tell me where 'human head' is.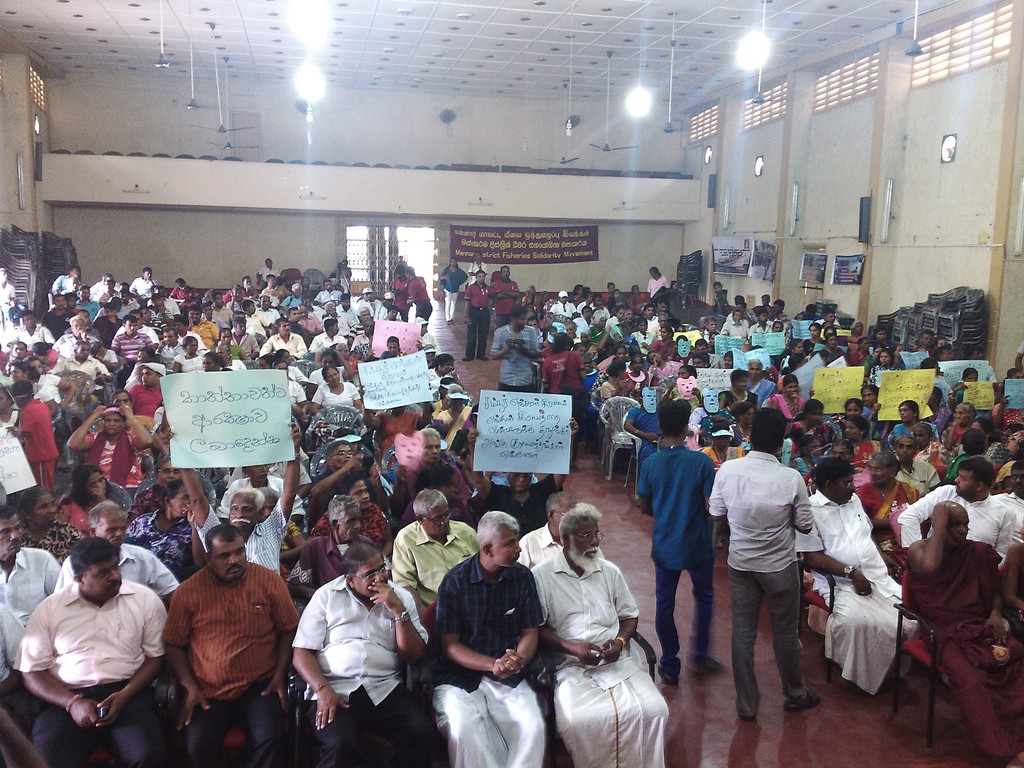
'human head' is at bbox=(655, 400, 692, 442).
